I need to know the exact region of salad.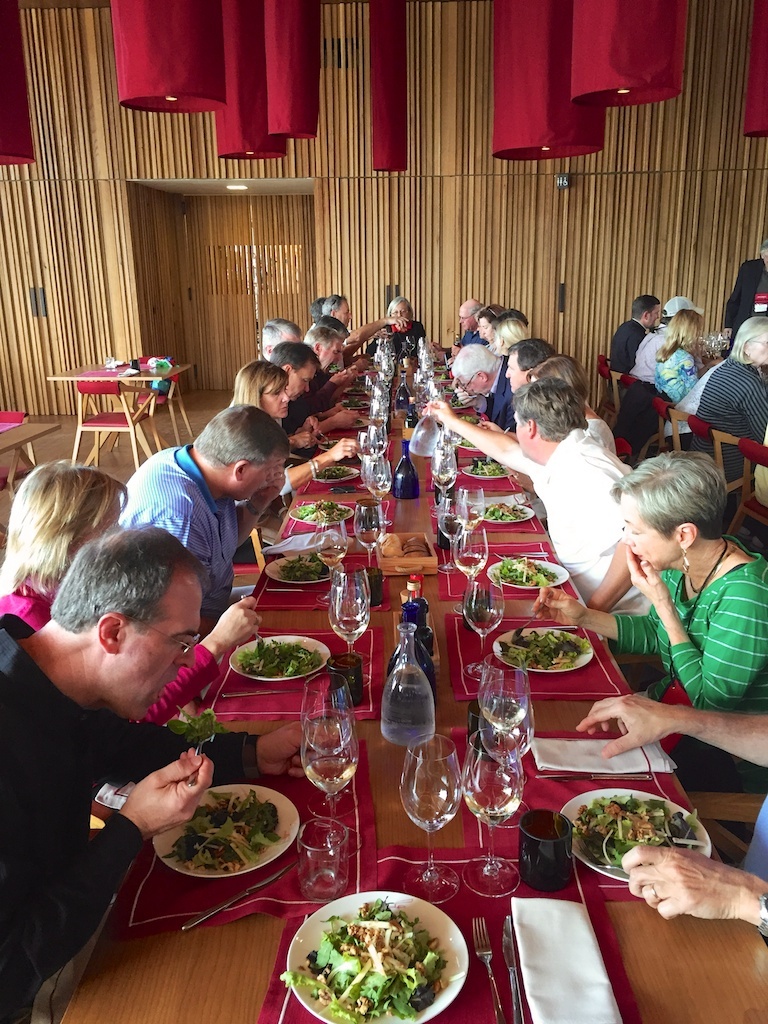
Region: bbox(169, 788, 289, 870).
